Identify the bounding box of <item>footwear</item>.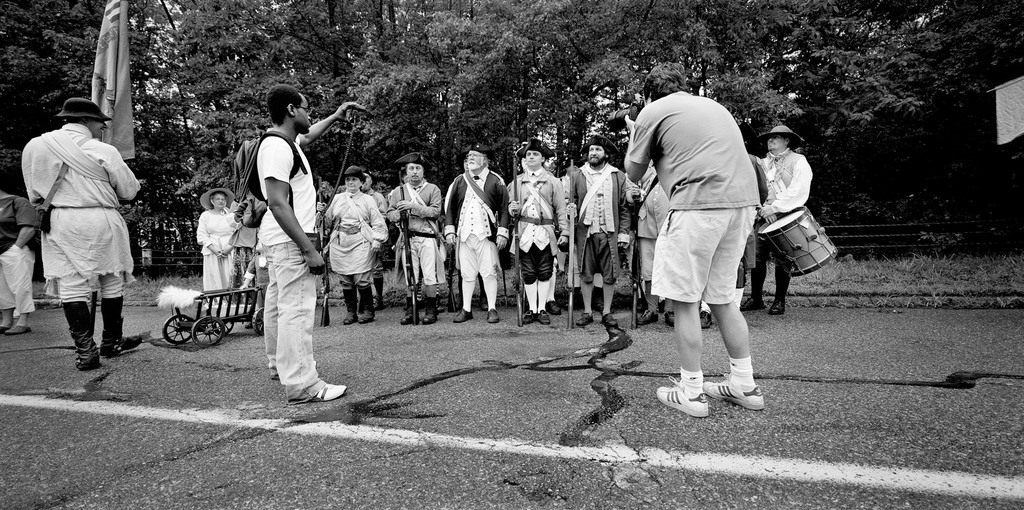
{"x1": 522, "y1": 308, "x2": 534, "y2": 324}.
